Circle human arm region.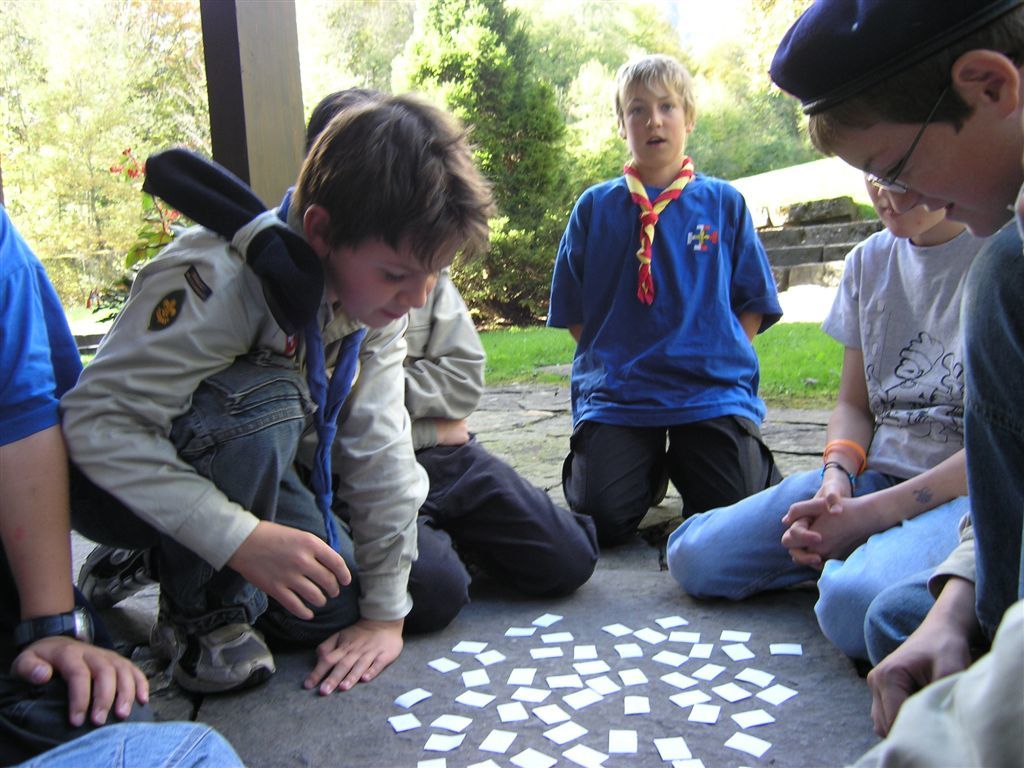
Region: pyautogui.locateOnScreen(863, 507, 977, 744).
